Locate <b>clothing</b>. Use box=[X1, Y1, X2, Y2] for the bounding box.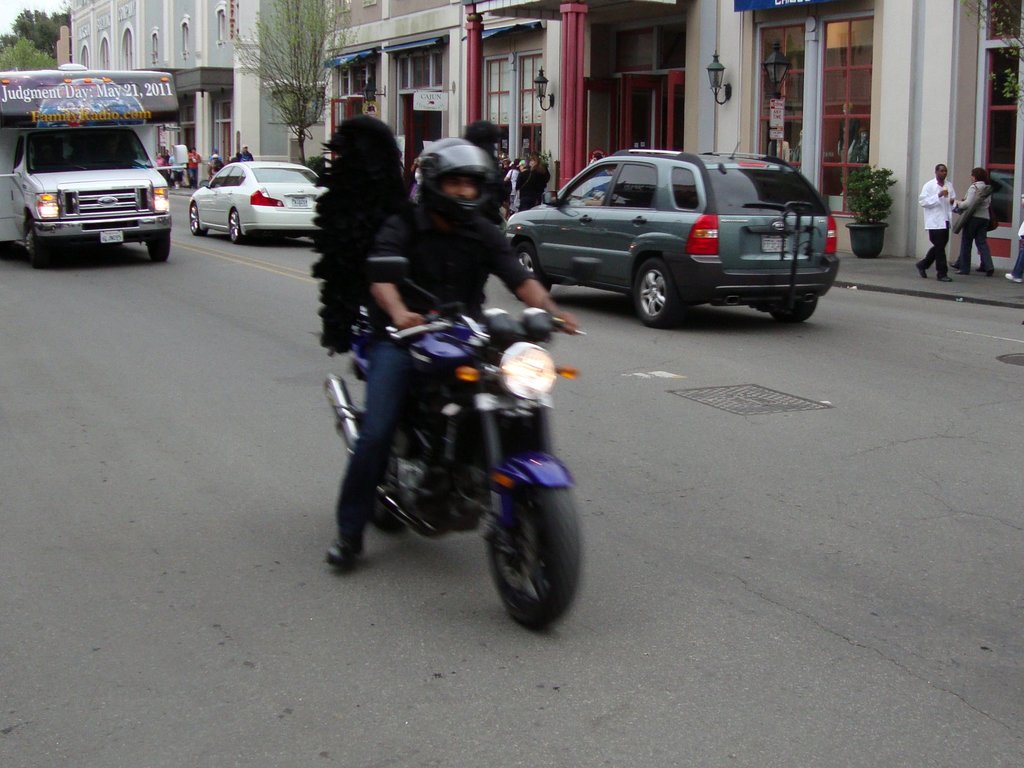
box=[959, 181, 996, 274].
